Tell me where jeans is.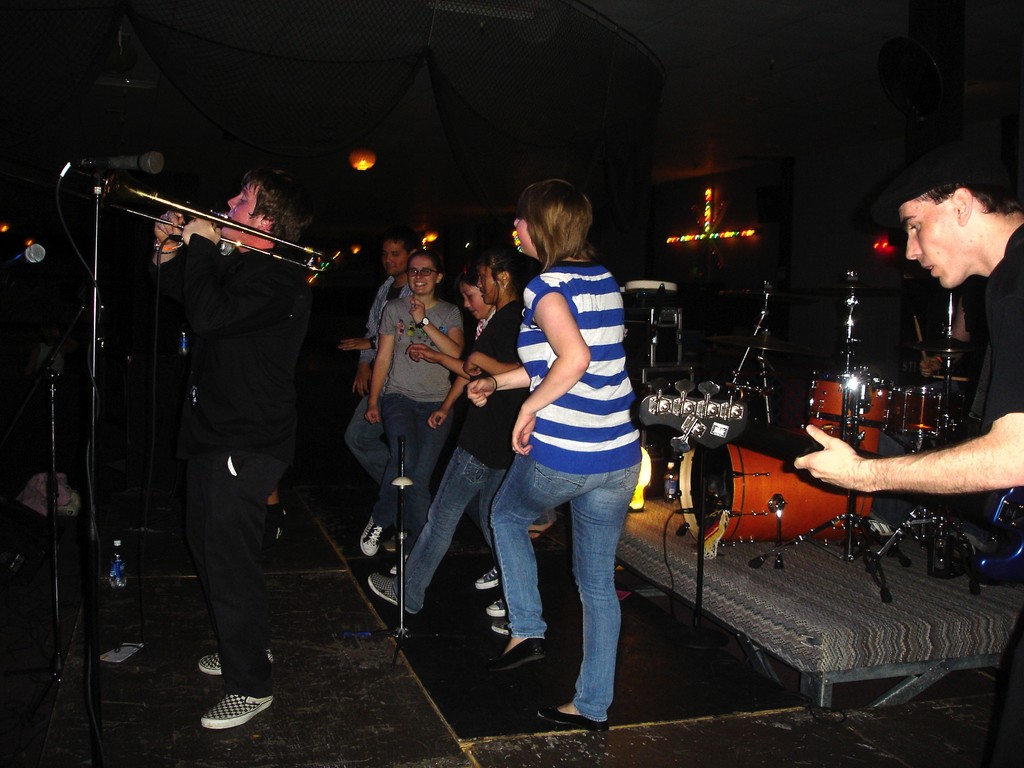
jeans is at {"left": 388, "top": 442, "right": 511, "bottom": 614}.
